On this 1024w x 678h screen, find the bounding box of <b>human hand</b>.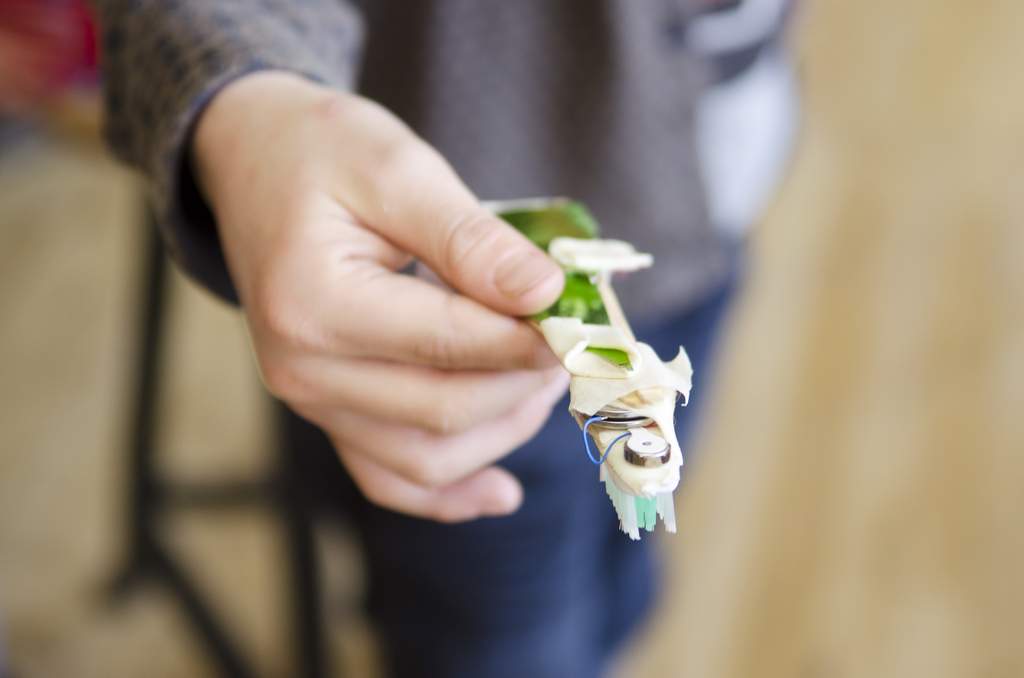
Bounding box: <region>211, 75, 568, 527</region>.
